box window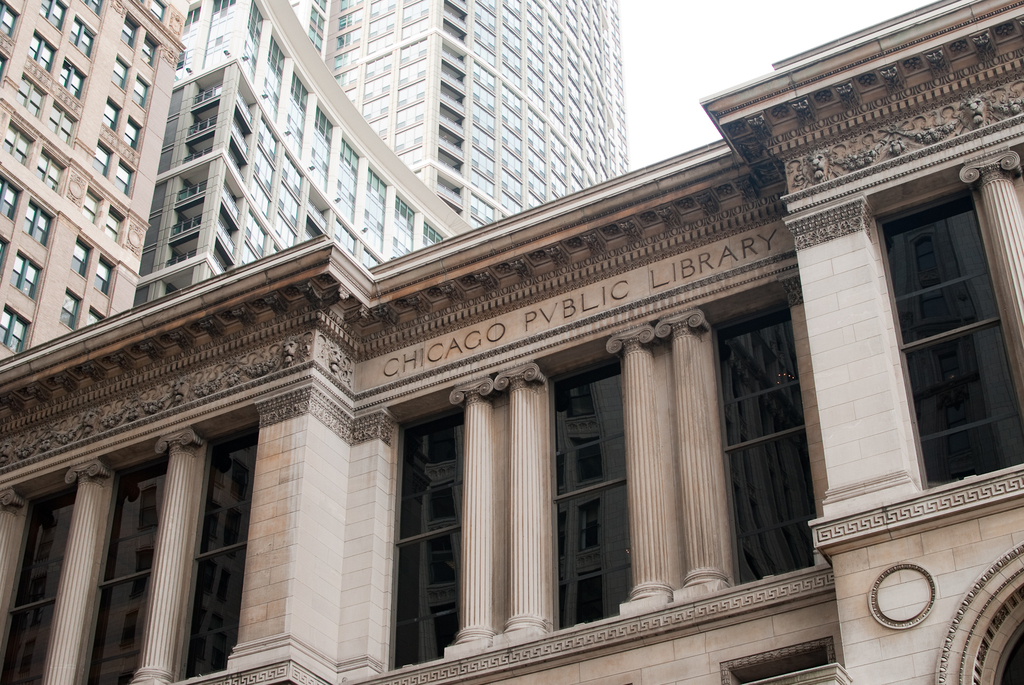
x1=29, y1=33, x2=56, y2=68
